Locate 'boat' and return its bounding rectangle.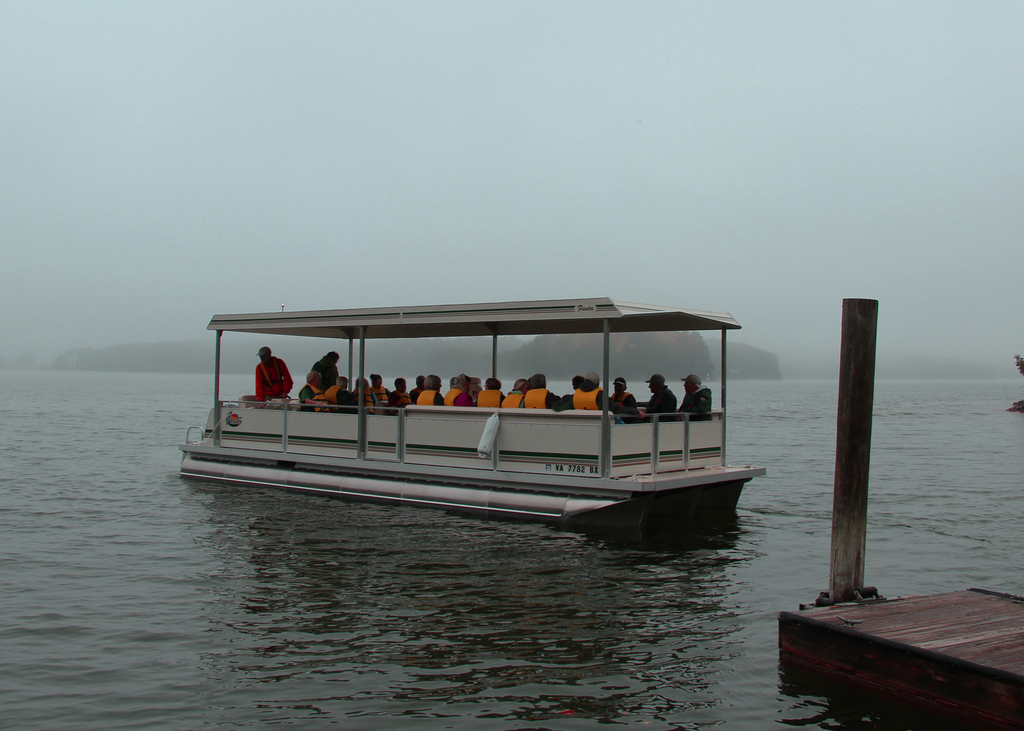
x1=170, y1=279, x2=776, y2=533.
